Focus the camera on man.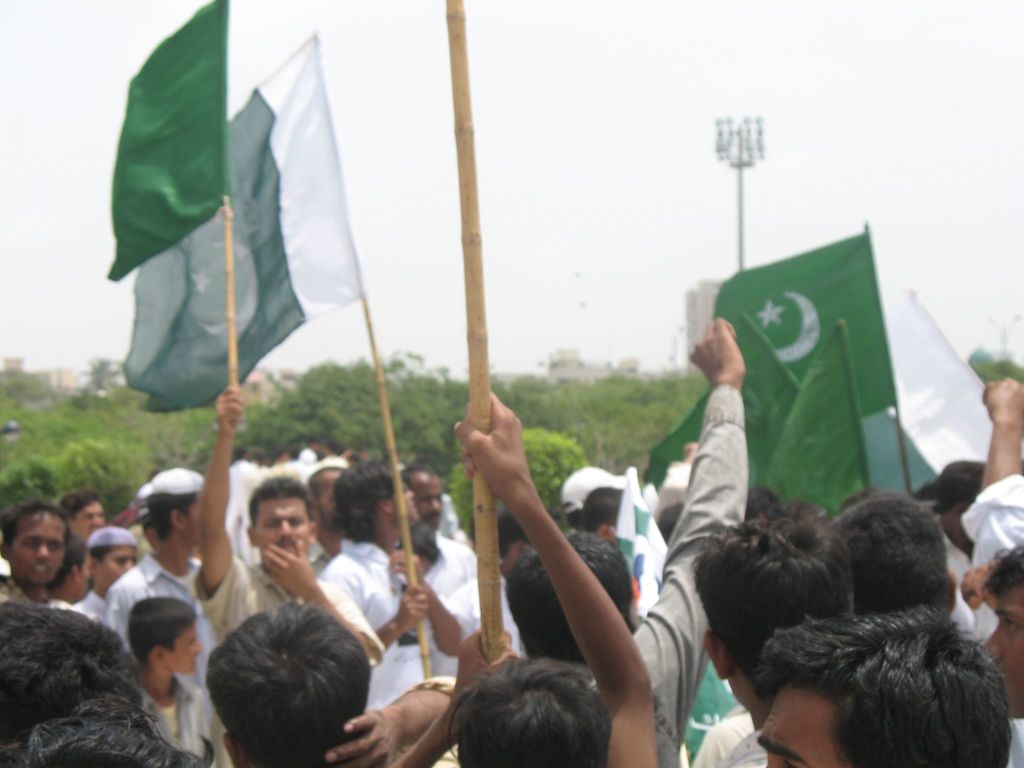
Focus region: bbox=[204, 604, 459, 767].
